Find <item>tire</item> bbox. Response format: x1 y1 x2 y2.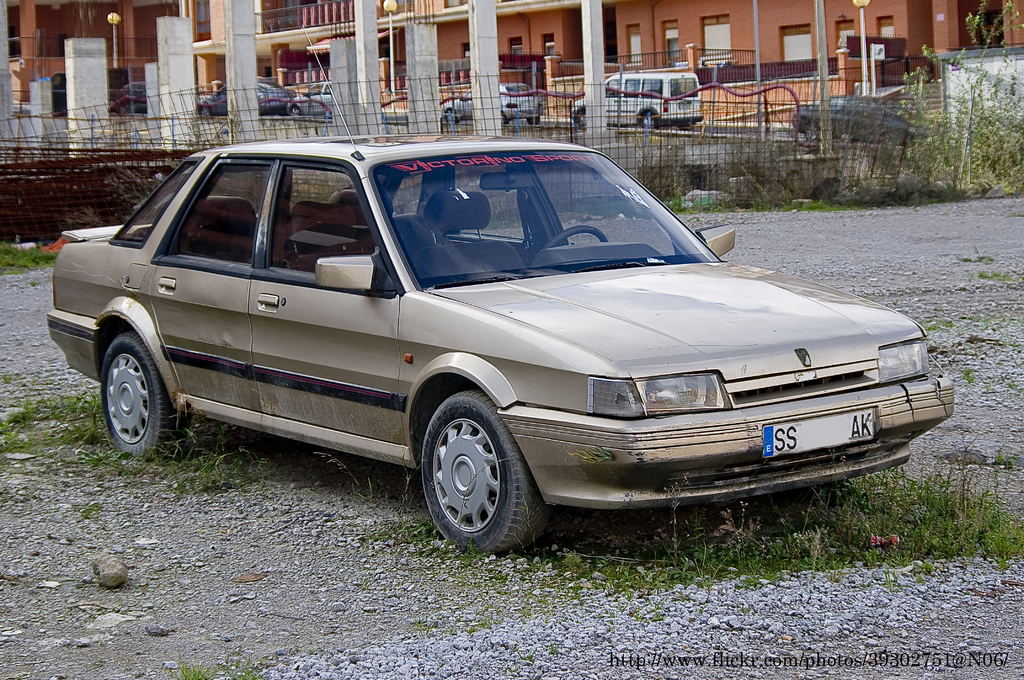
806 120 822 139.
